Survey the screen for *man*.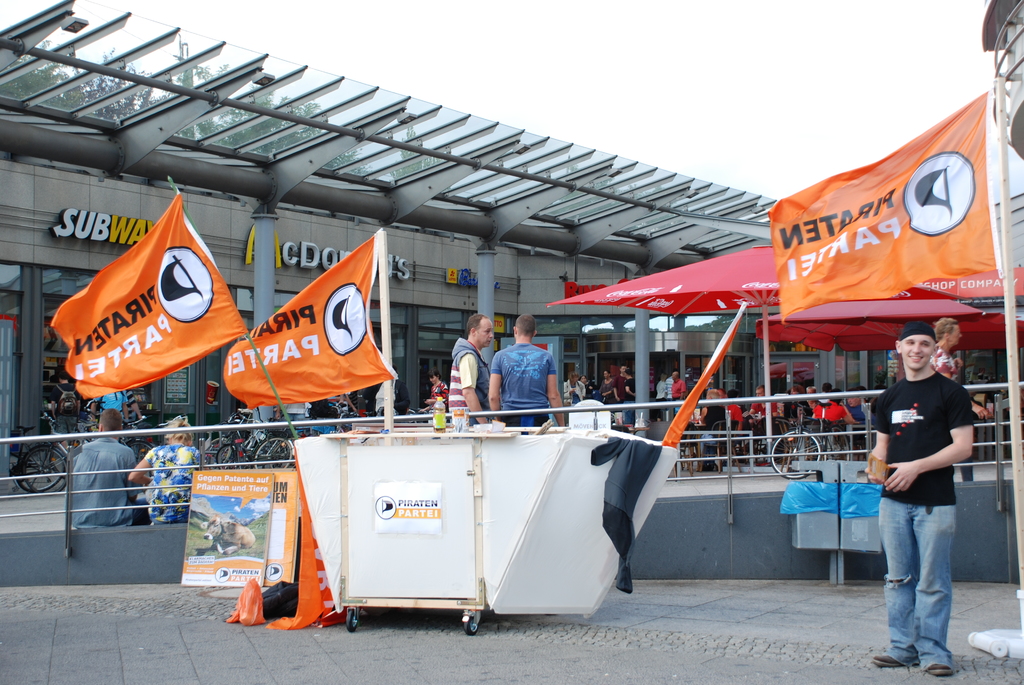
Survey found: select_region(865, 319, 986, 659).
